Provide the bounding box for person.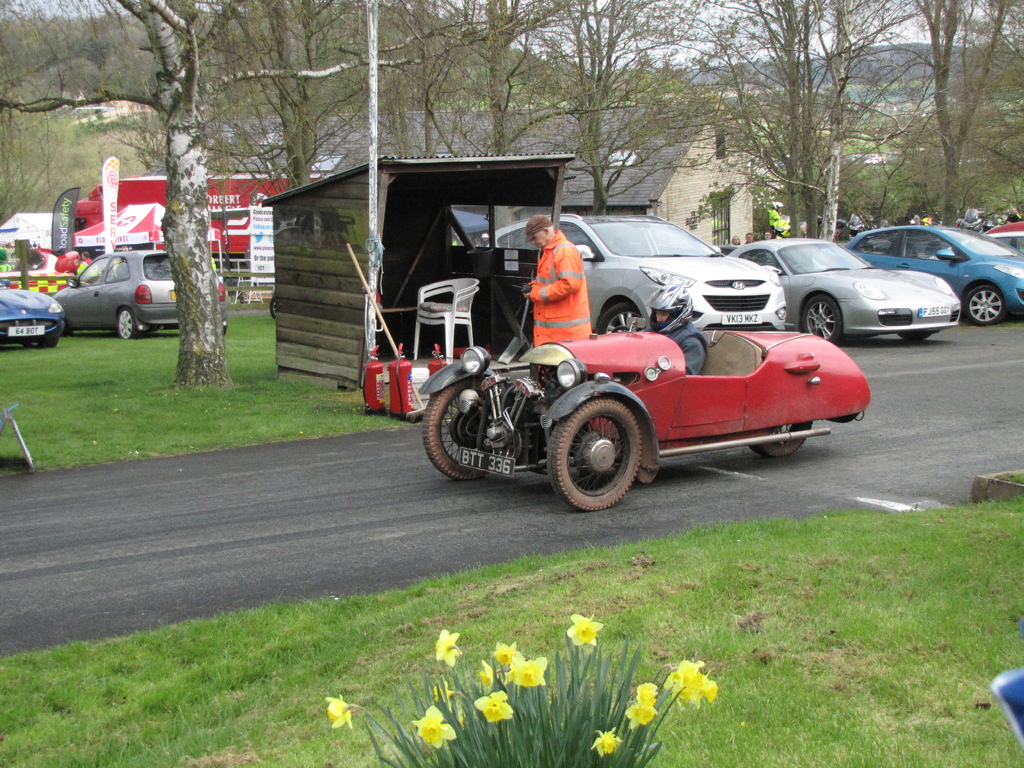
<bbox>912, 214, 924, 224</bbox>.
